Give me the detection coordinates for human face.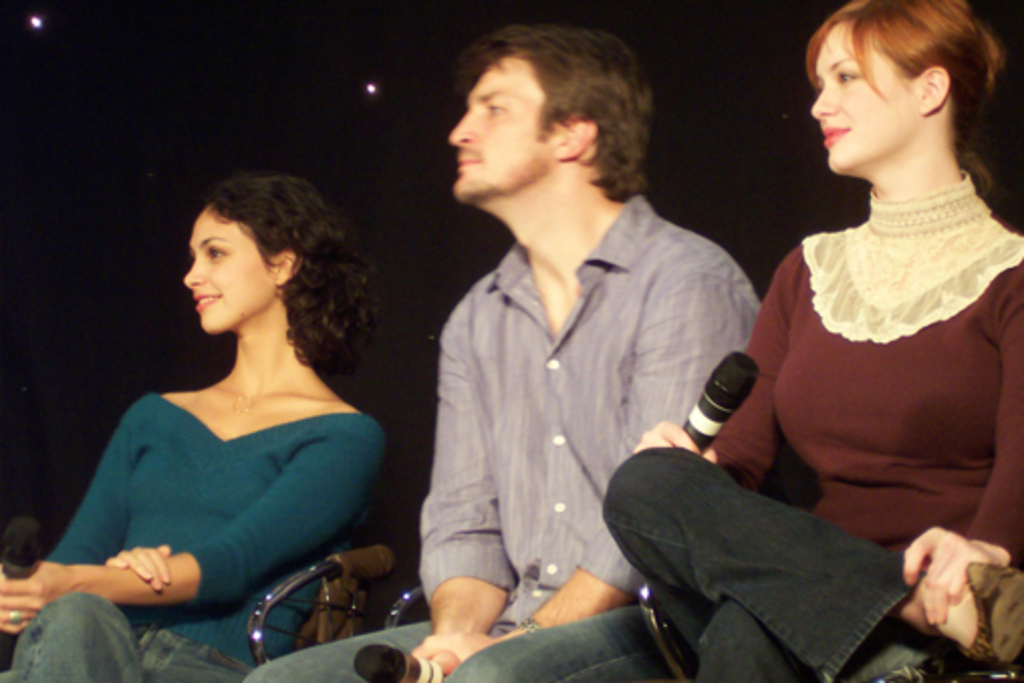
left=181, top=203, right=274, bottom=334.
